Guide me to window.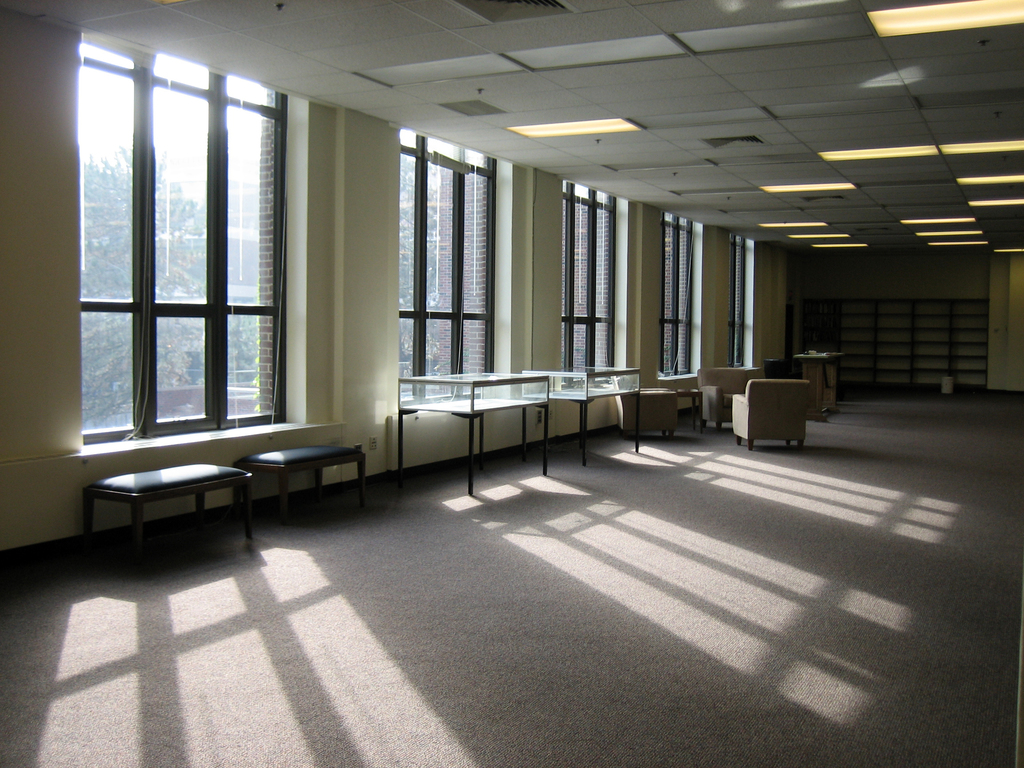
Guidance: [left=662, top=209, right=696, bottom=376].
